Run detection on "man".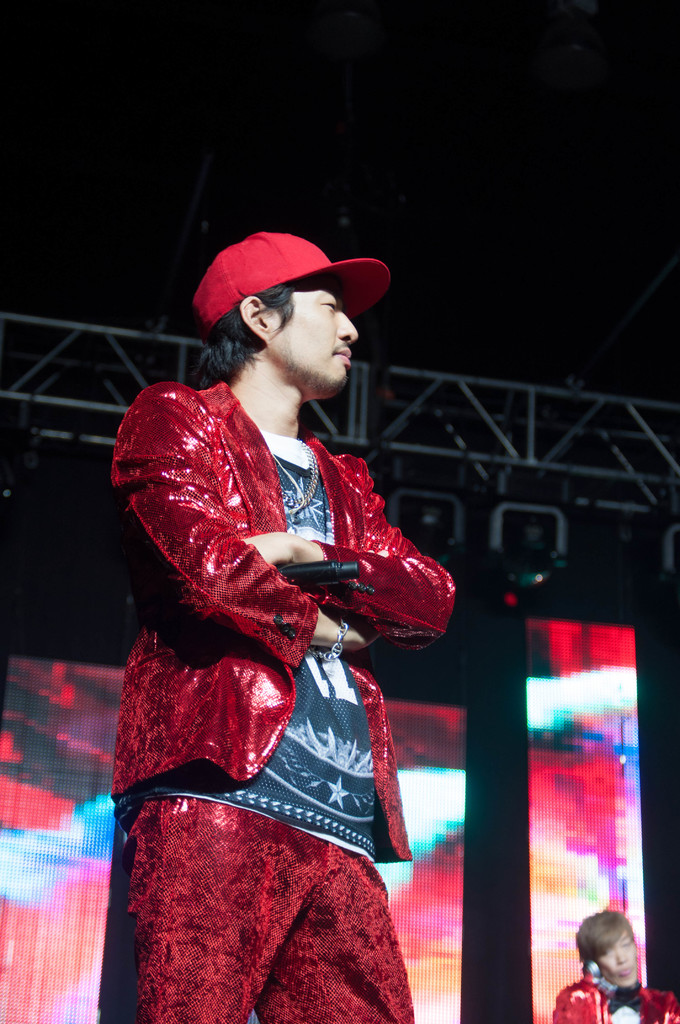
Result: 92/226/475/998.
